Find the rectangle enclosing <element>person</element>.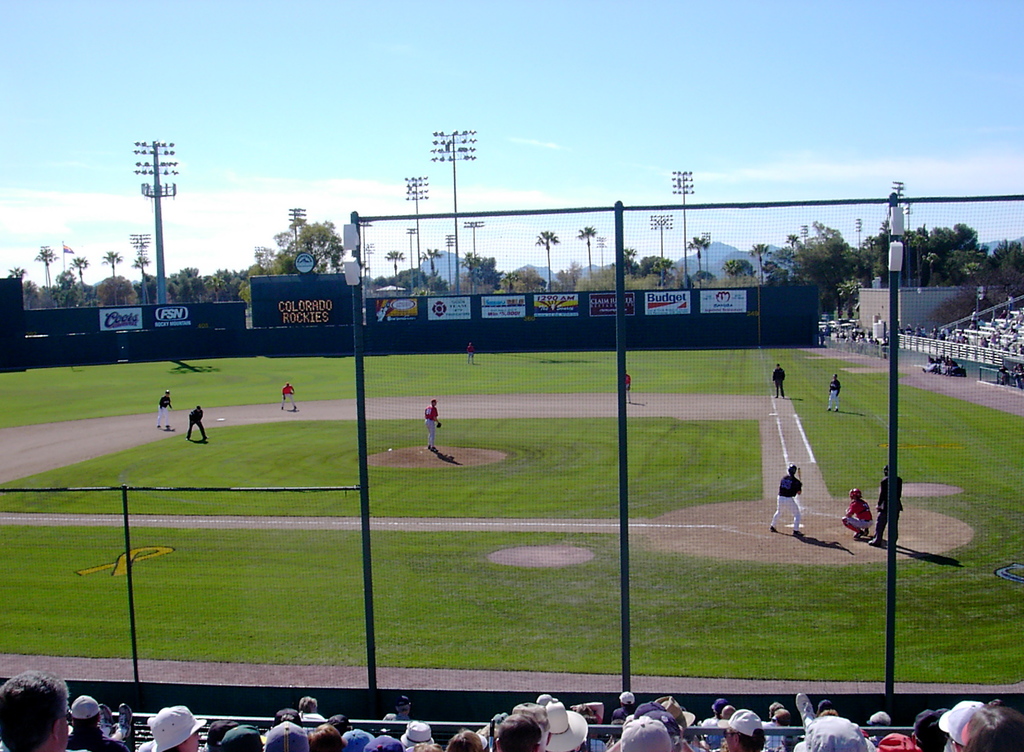
[876, 726, 916, 751].
